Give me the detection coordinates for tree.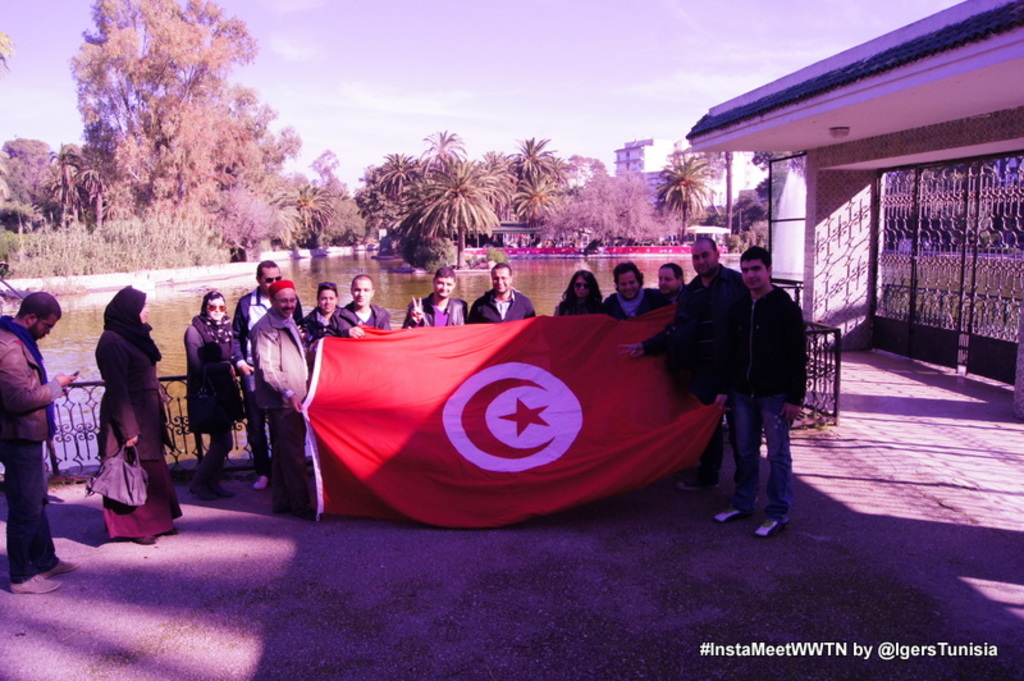
detection(654, 142, 708, 239).
